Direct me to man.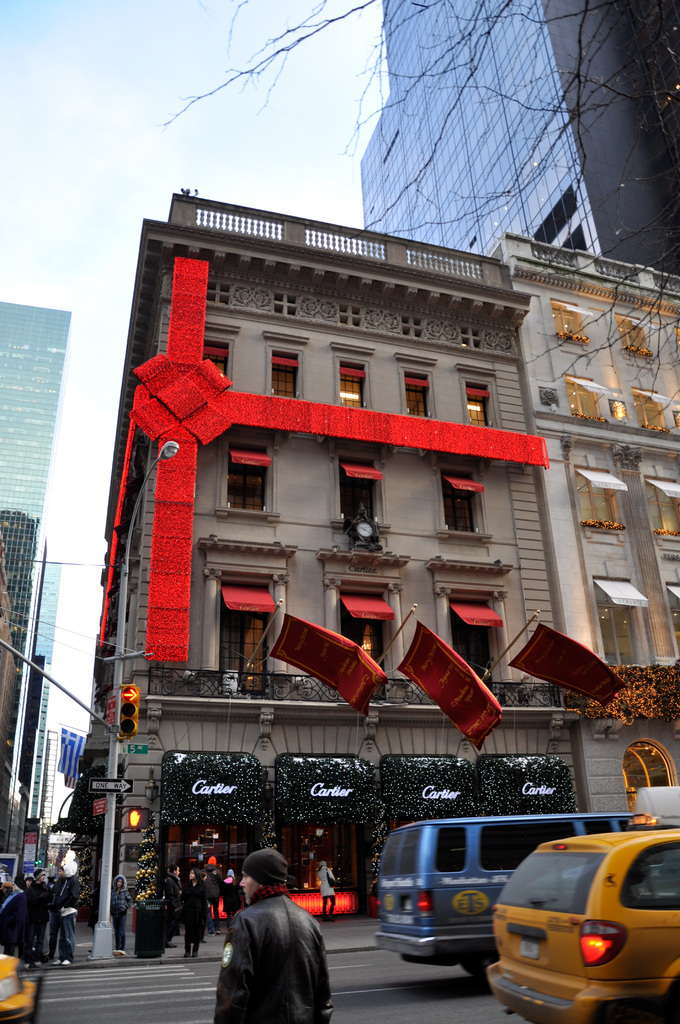
Direction: box(26, 869, 53, 963).
